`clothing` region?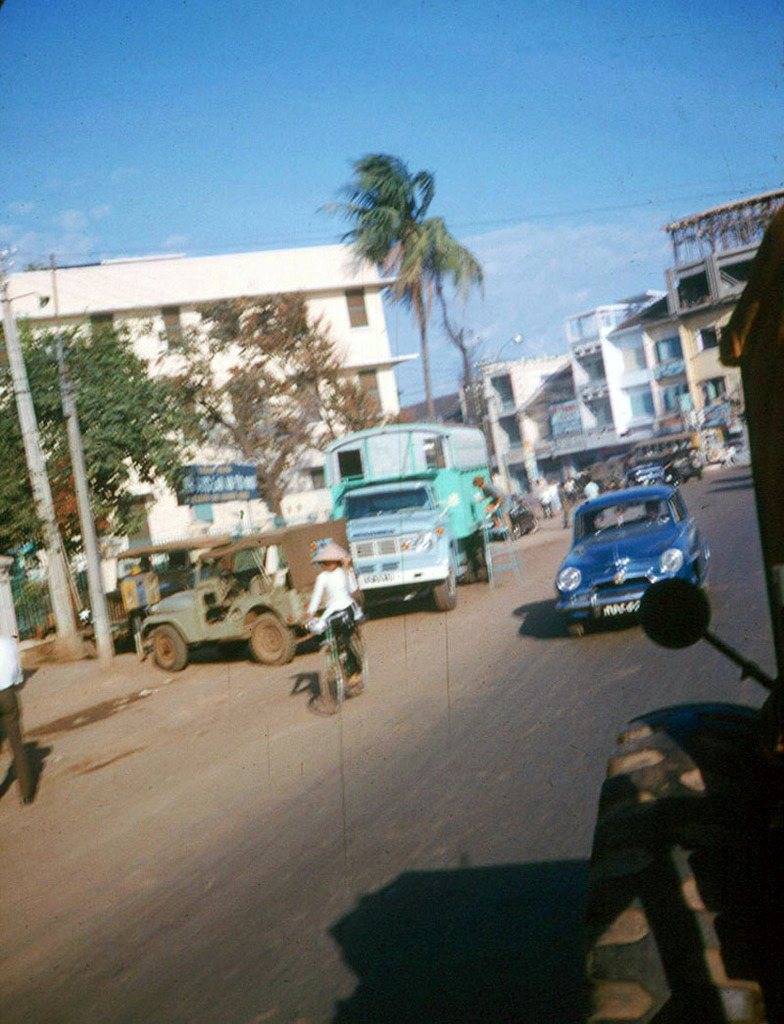
<region>535, 484, 546, 508</region>
